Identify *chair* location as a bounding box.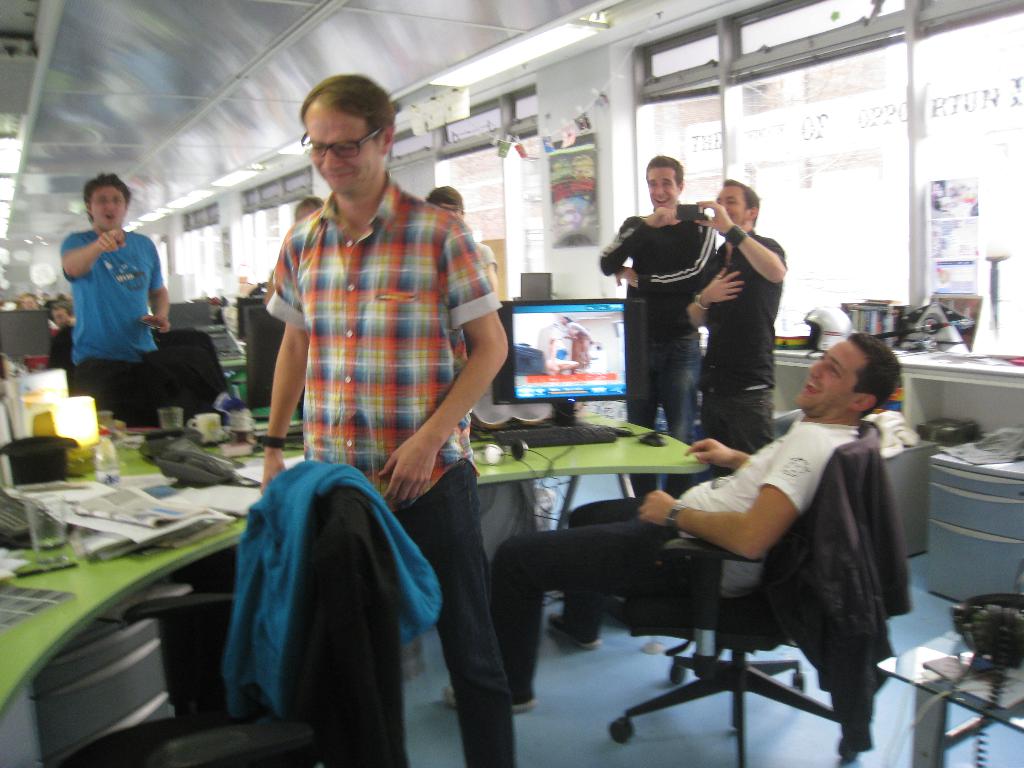
<region>609, 426, 880, 767</region>.
